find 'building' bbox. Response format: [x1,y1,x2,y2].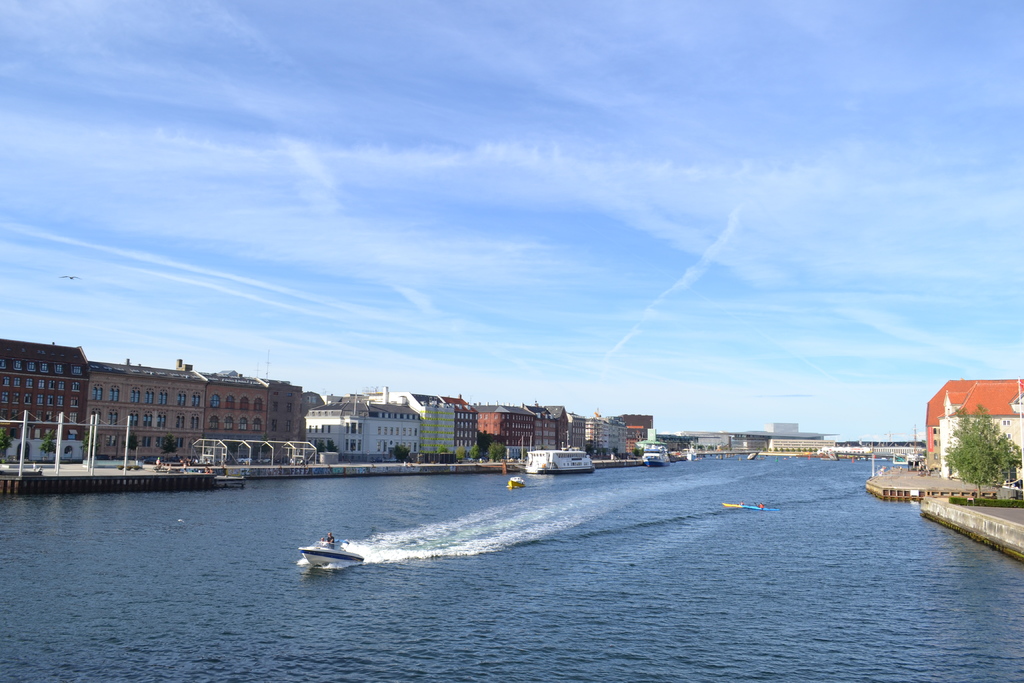
[937,383,1021,479].
